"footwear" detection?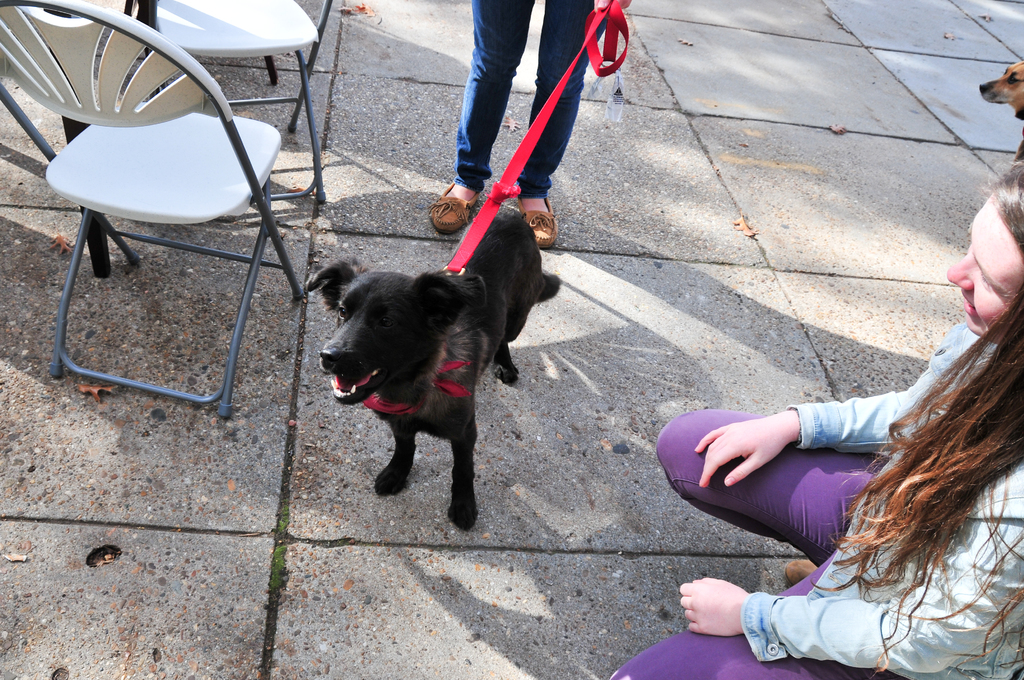
426 184 484 230
